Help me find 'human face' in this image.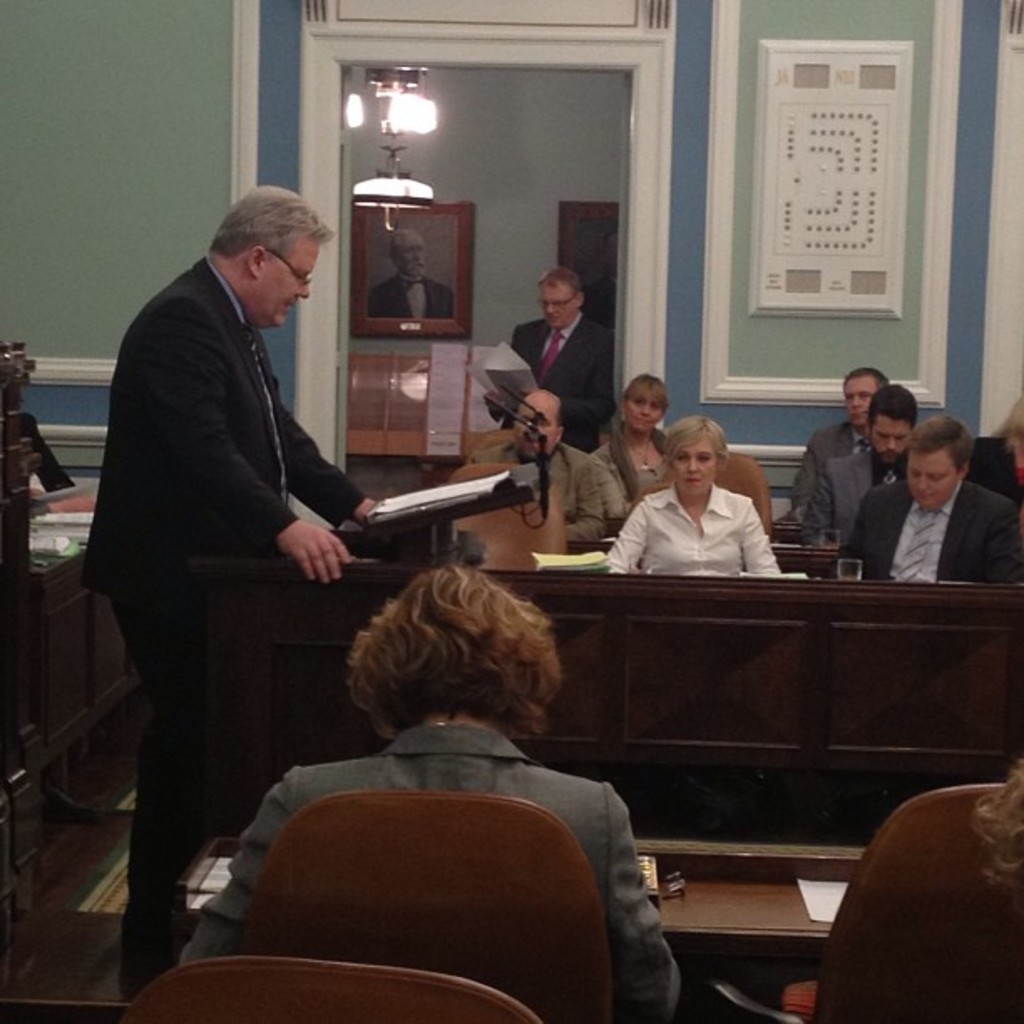
Found it: rect(850, 376, 880, 432).
